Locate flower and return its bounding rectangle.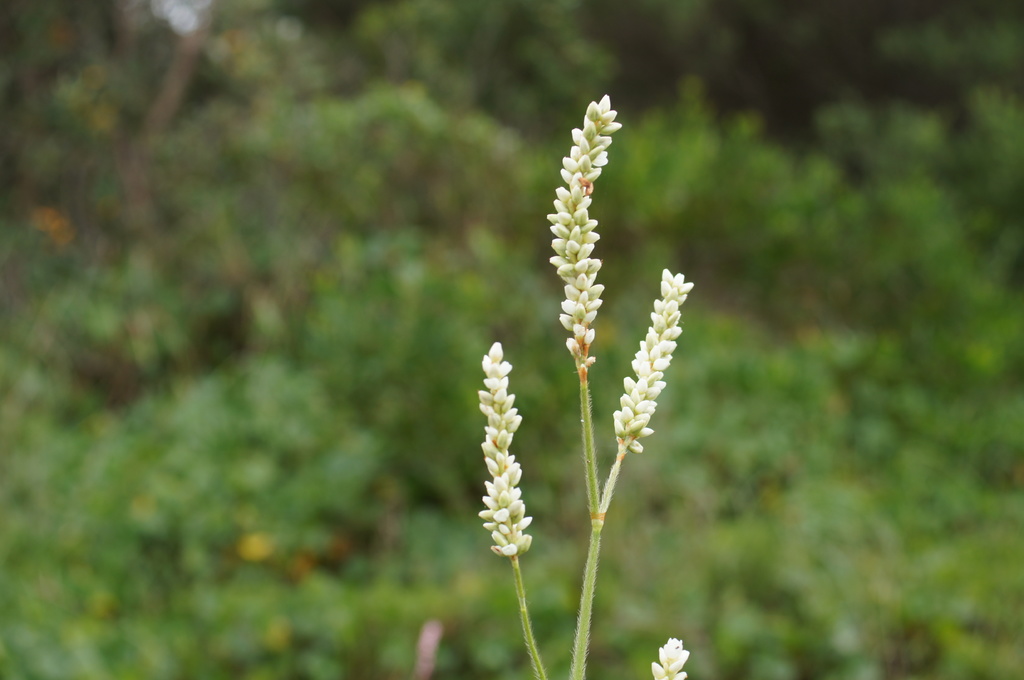
Rect(550, 241, 571, 253).
